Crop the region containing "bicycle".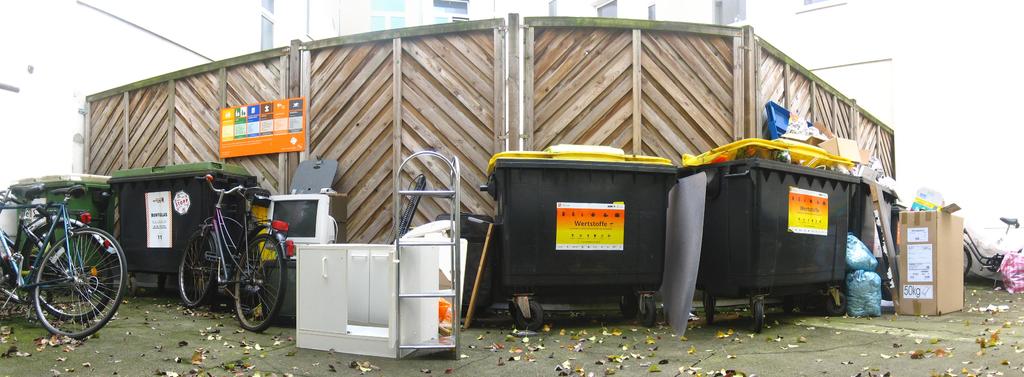
Crop region: bbox=[160, 162, 280, 337].
